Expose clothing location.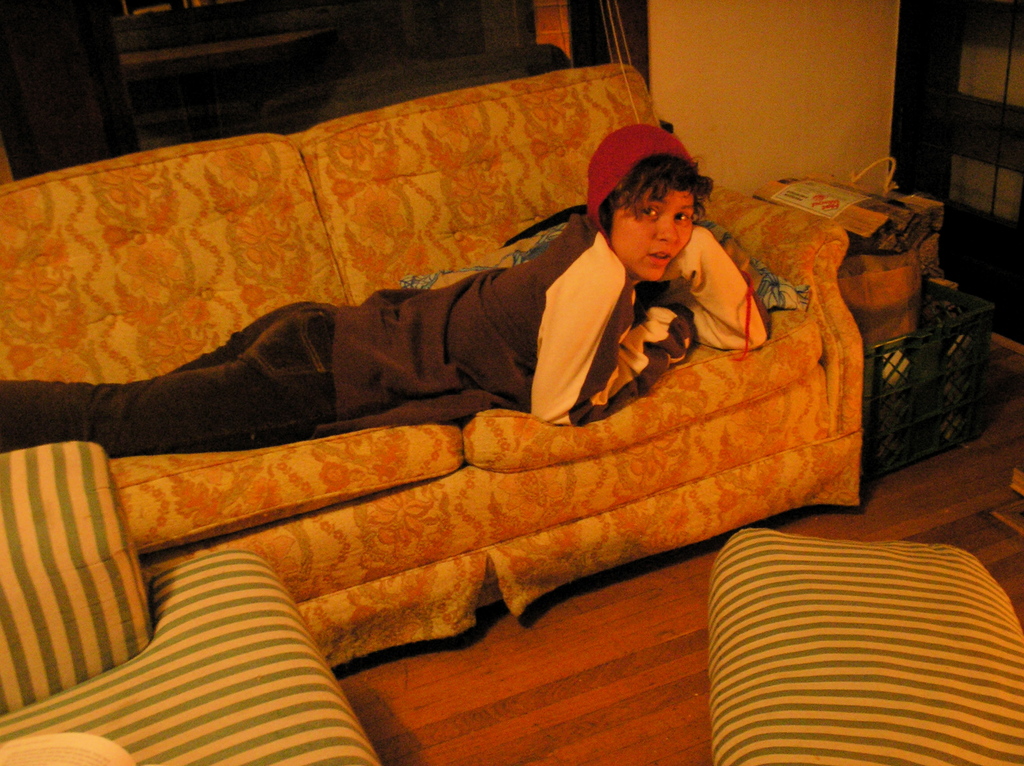
Exposed at x1=0 y1=90 x2=769 y2=488.
